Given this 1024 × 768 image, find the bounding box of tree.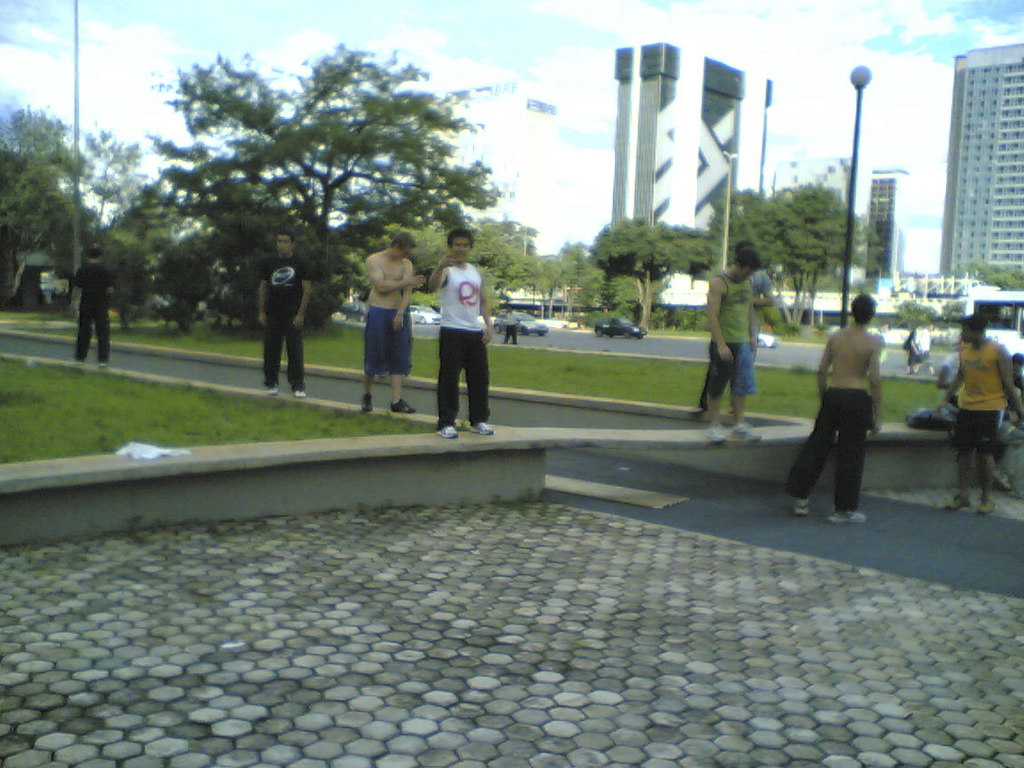
left=521, top=247, right=559, bottom=325.
